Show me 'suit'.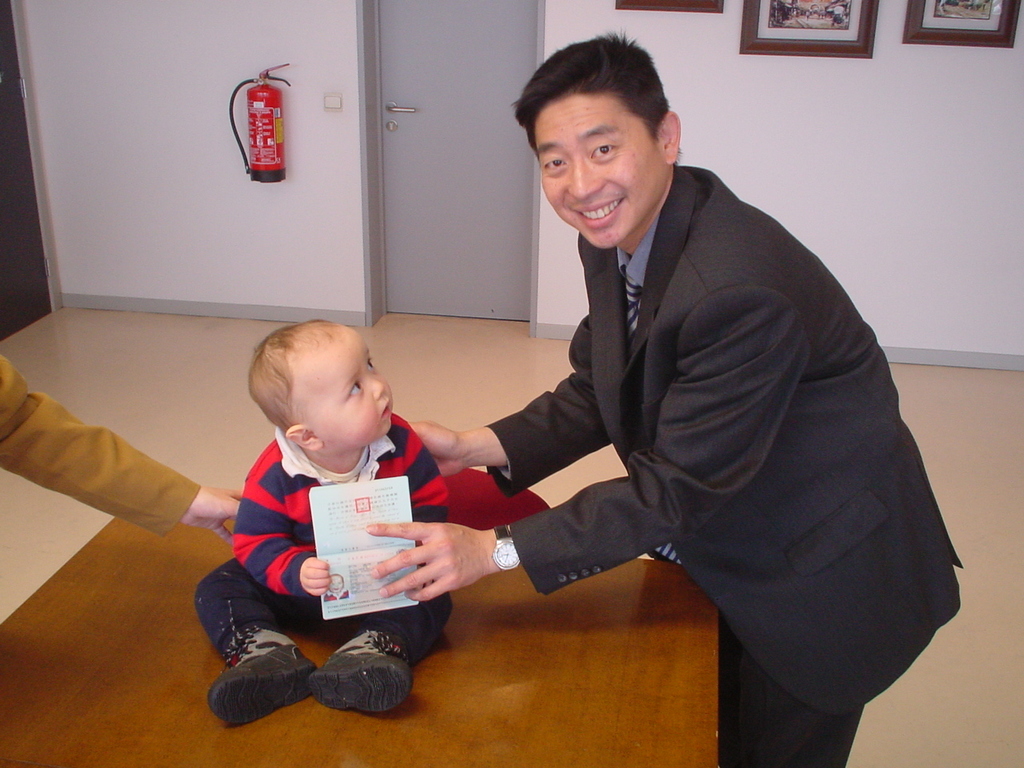
'suit' is here: (441, 129, 930, 723).
